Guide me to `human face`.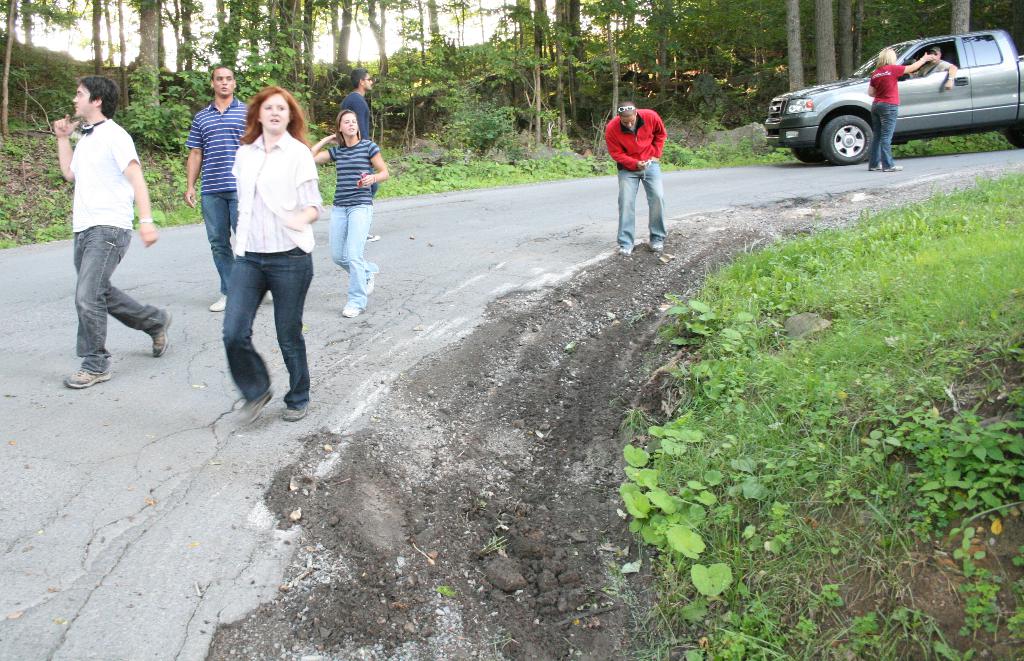
Guidance: Rect(256, 94, 286, 129).
